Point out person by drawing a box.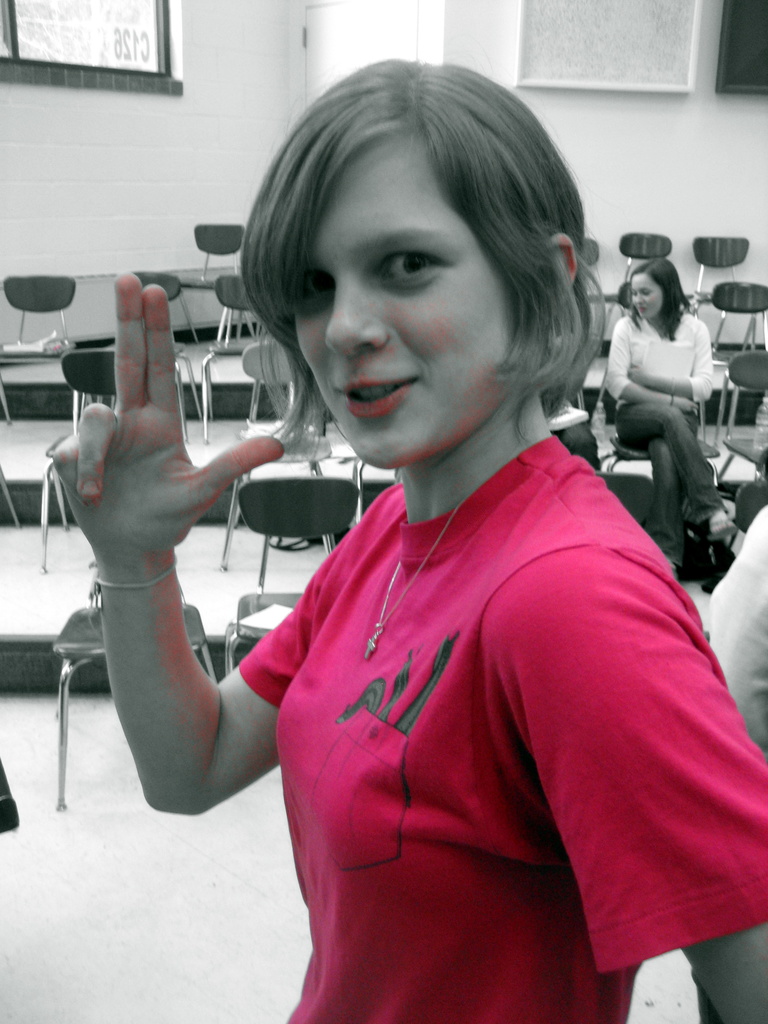
bbox(602, 253, 742, 570).
